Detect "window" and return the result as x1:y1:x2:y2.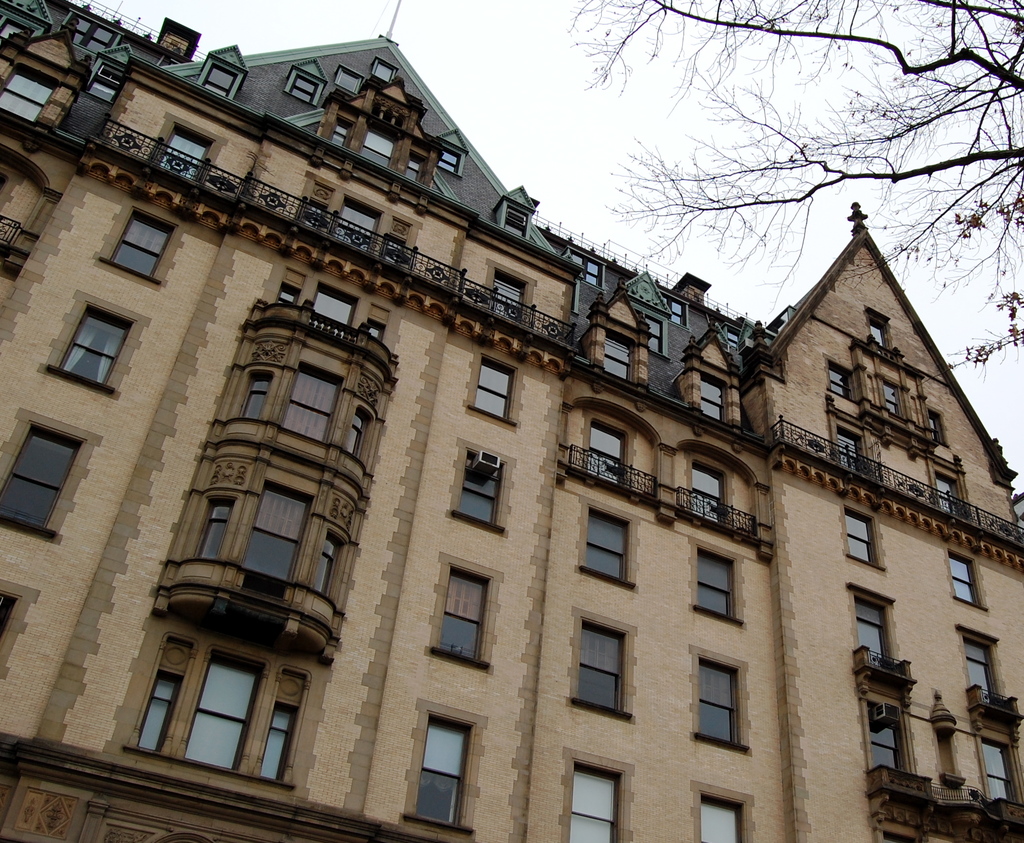
329:201:381:253.
